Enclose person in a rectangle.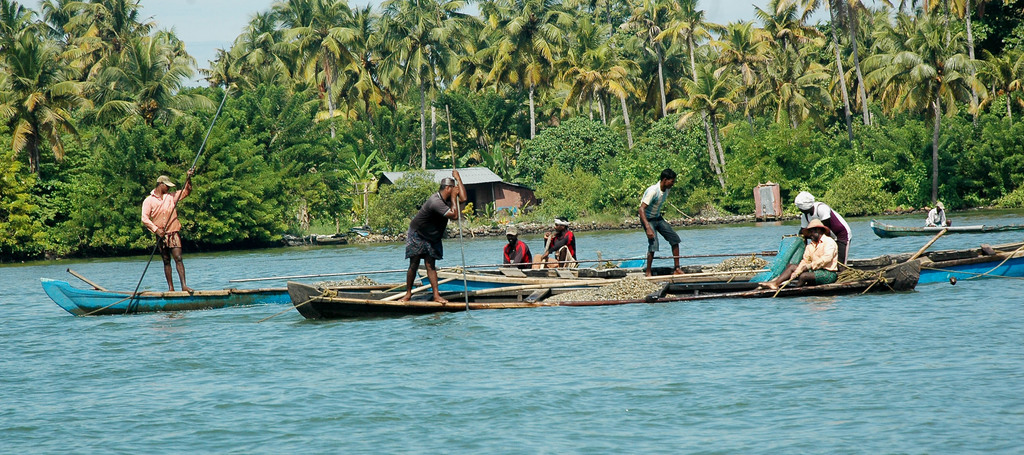
pyautogui.locateOnScreen(638, 171, 685, 277).
